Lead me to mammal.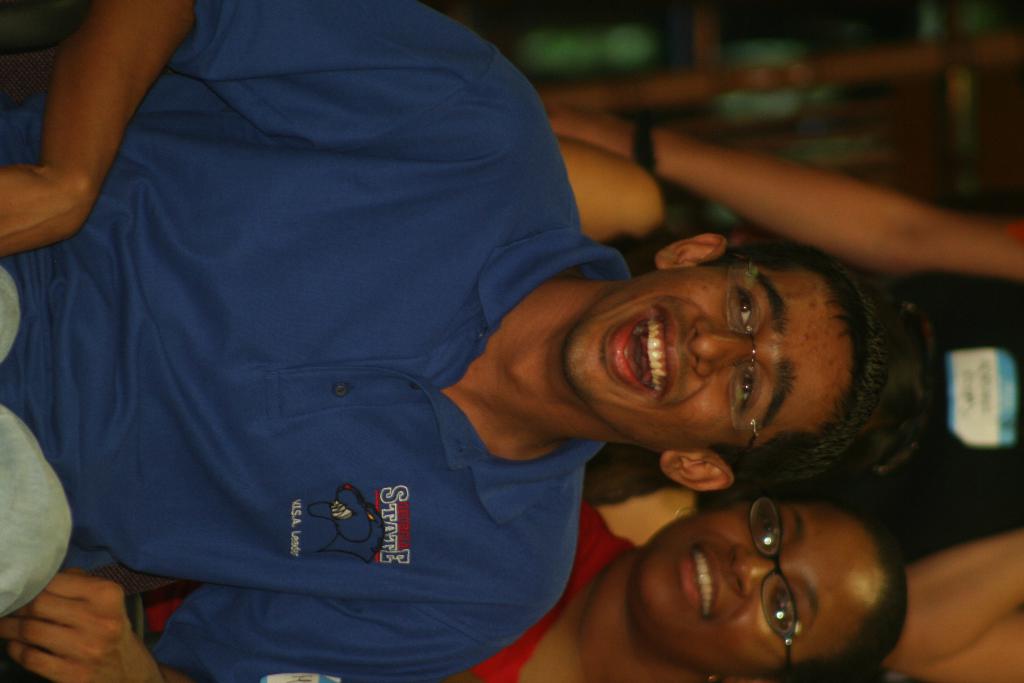
Lead to Rect(0, 0, 902, 682).
